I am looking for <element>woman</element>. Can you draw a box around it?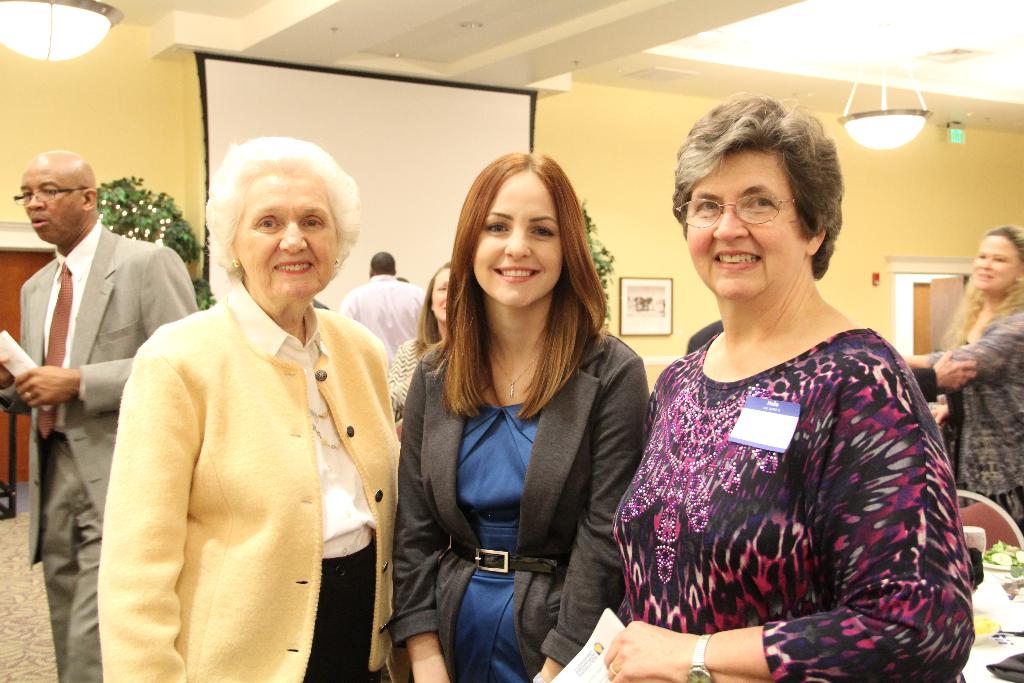
Sure, the bounding box is box(387, 148, 650, 682).
